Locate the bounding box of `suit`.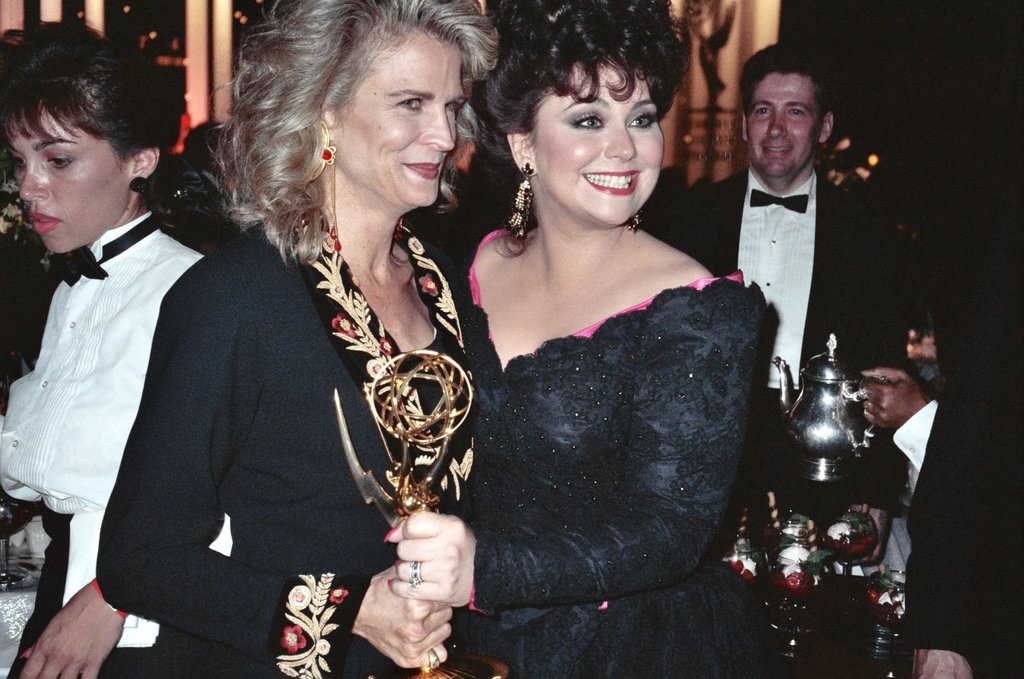
Bounding box: region(900, 242, 1023, 678).
